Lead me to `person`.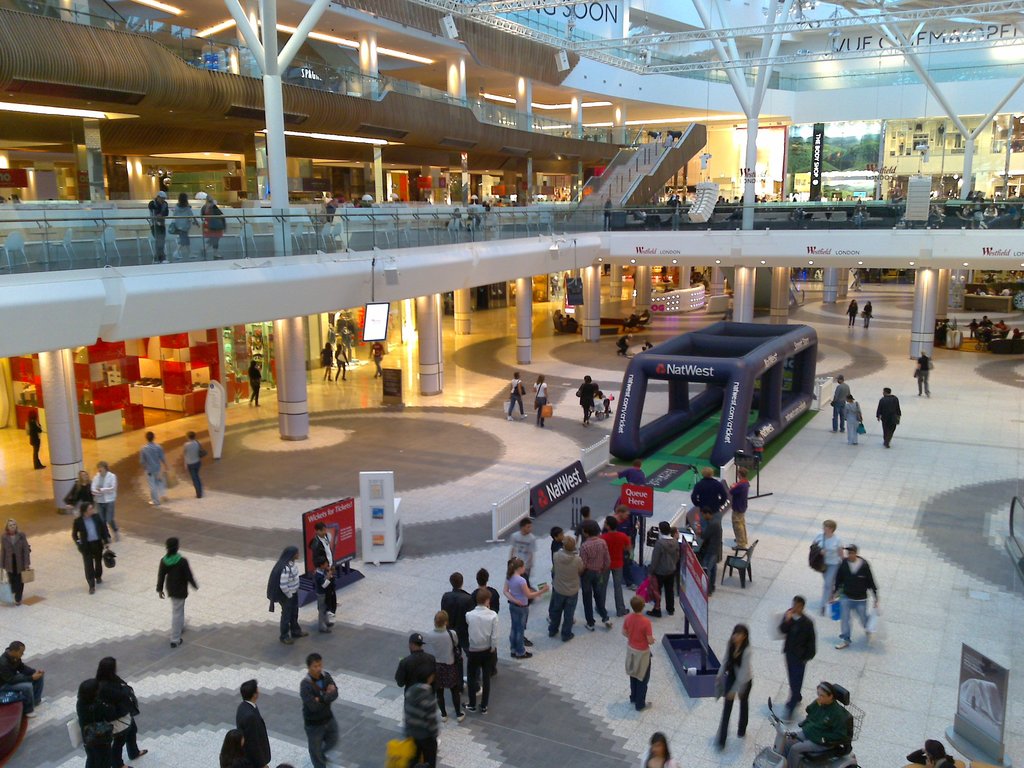
Lead to box=[309, 518, 332, 565].
